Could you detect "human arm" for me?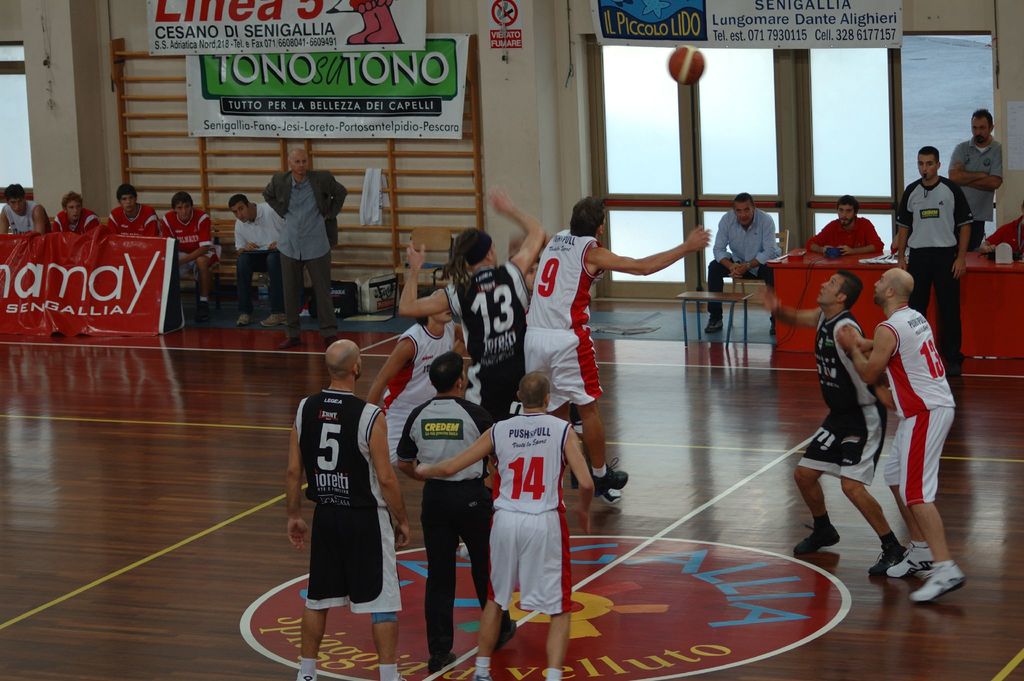
Detection result: 806/227/838/259.
